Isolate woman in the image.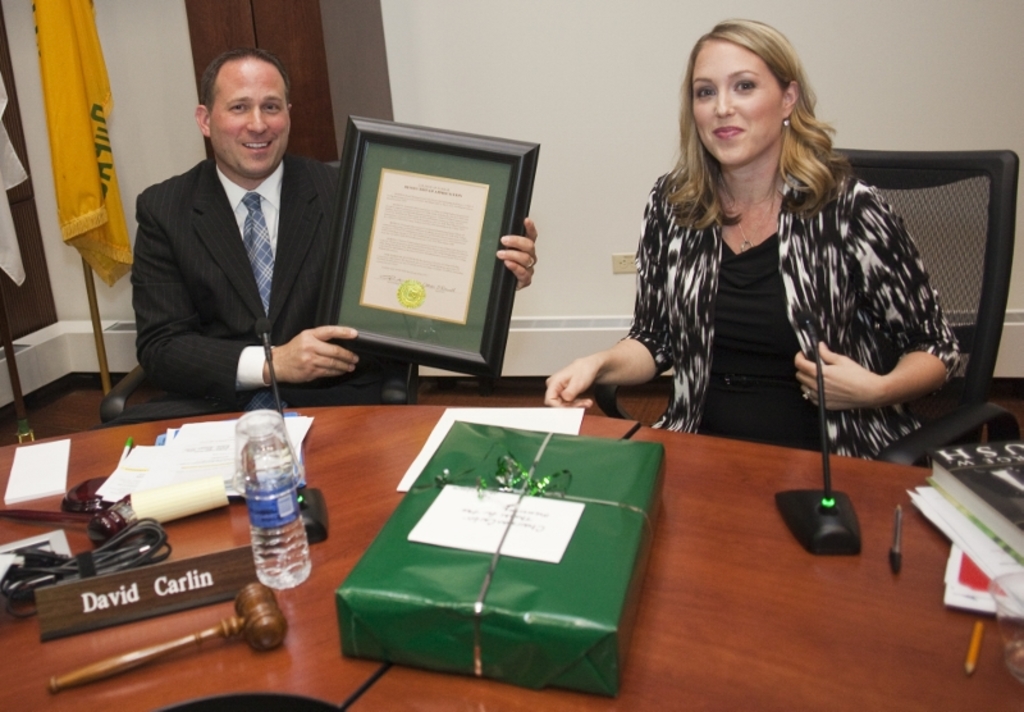
Isolated region: 603 17 942 529.
